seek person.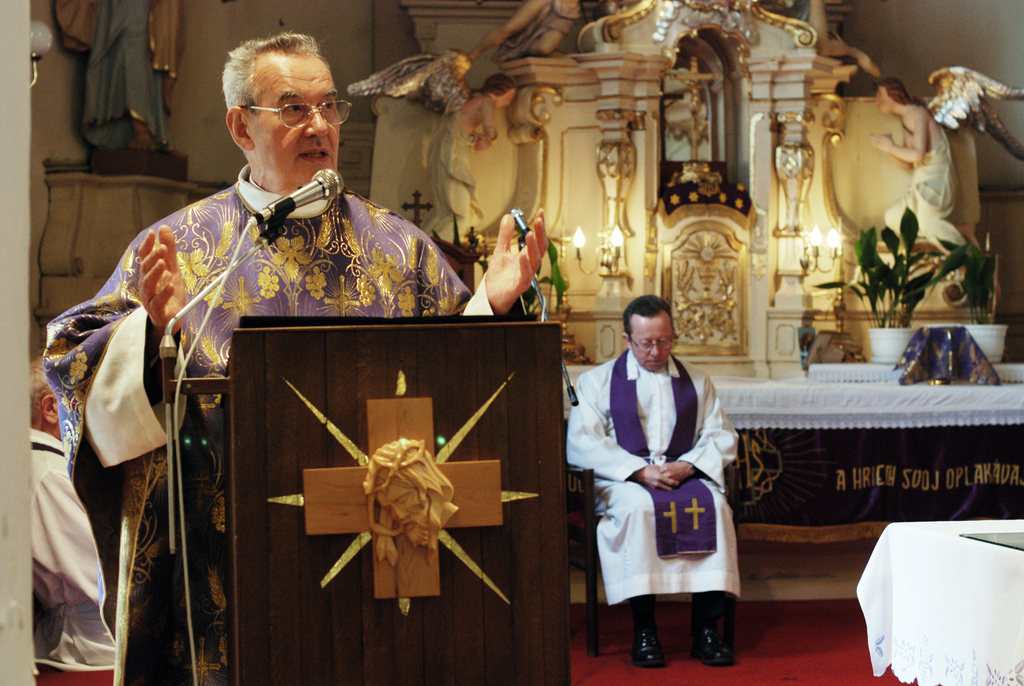
(left=51, top=0, right=189, bottom=153).
